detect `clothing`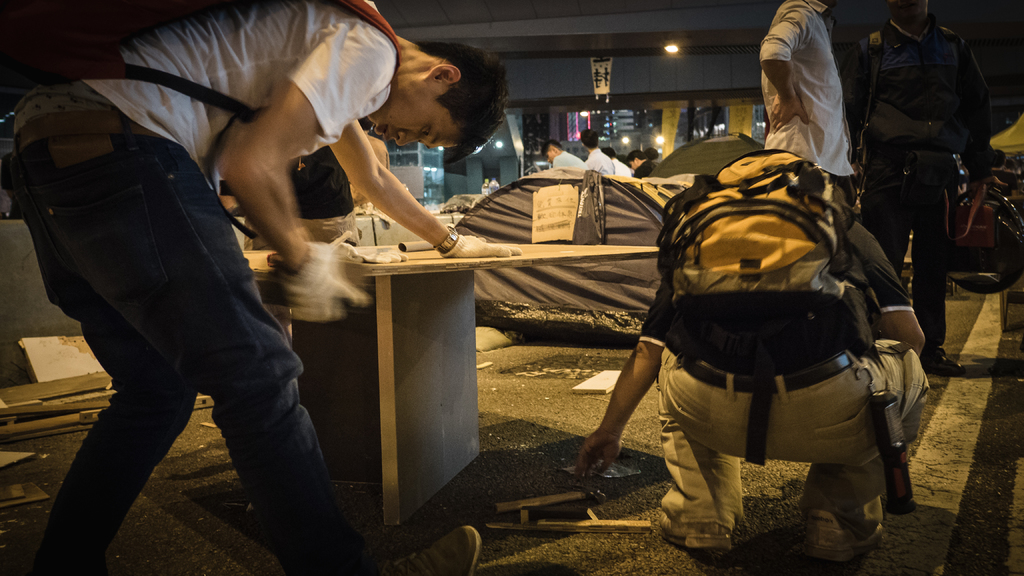
select_region(854, 58, 982, 360)
